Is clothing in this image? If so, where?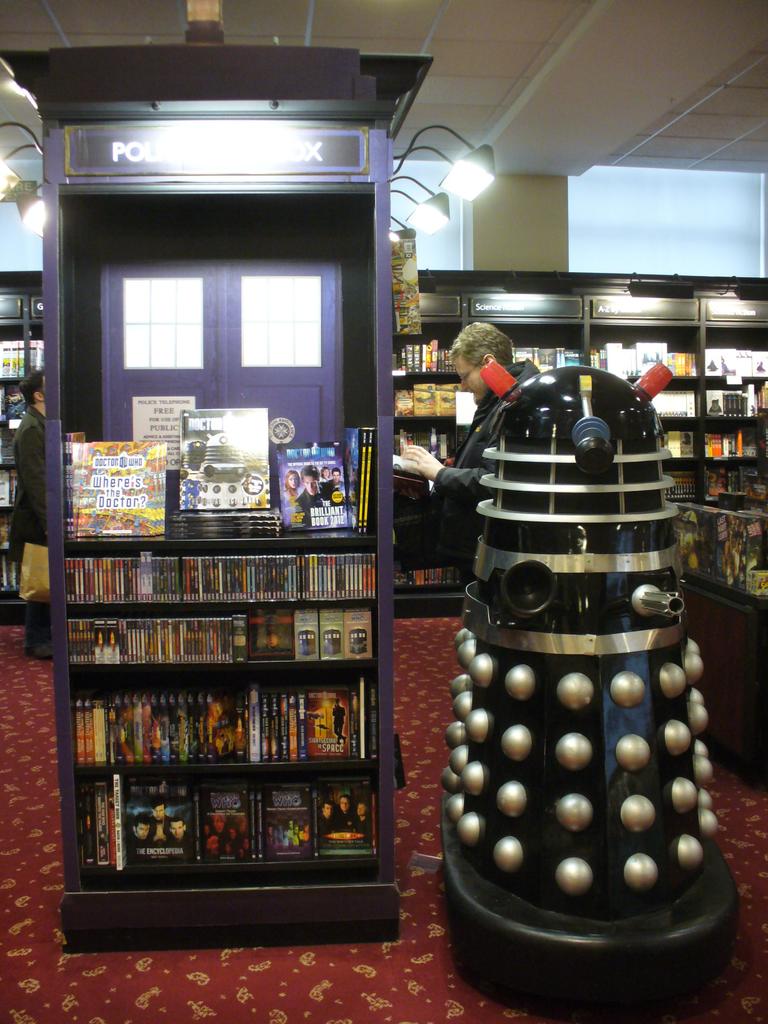
Yes, at pyautogui.locateOnScreen(6, 406, 53, 630).
